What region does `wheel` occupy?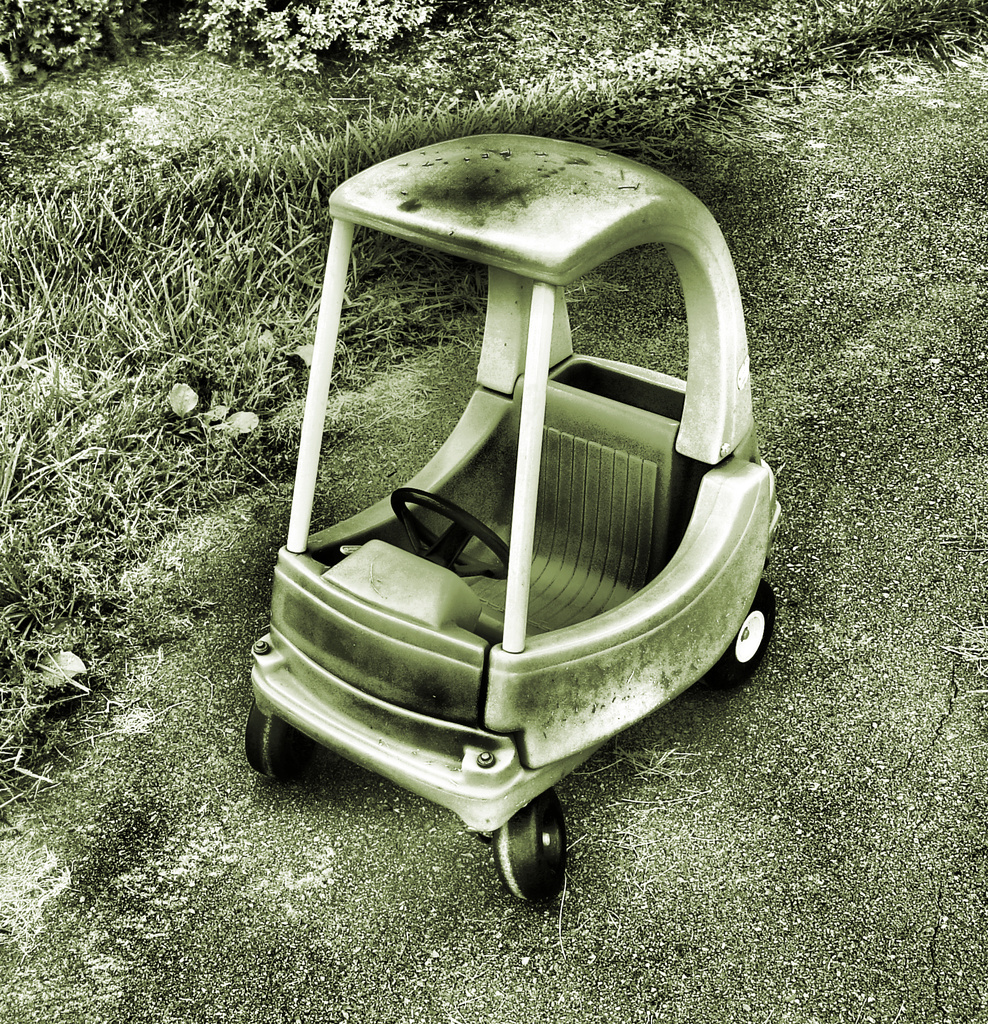
bbox(243, 700, 301, 777).
